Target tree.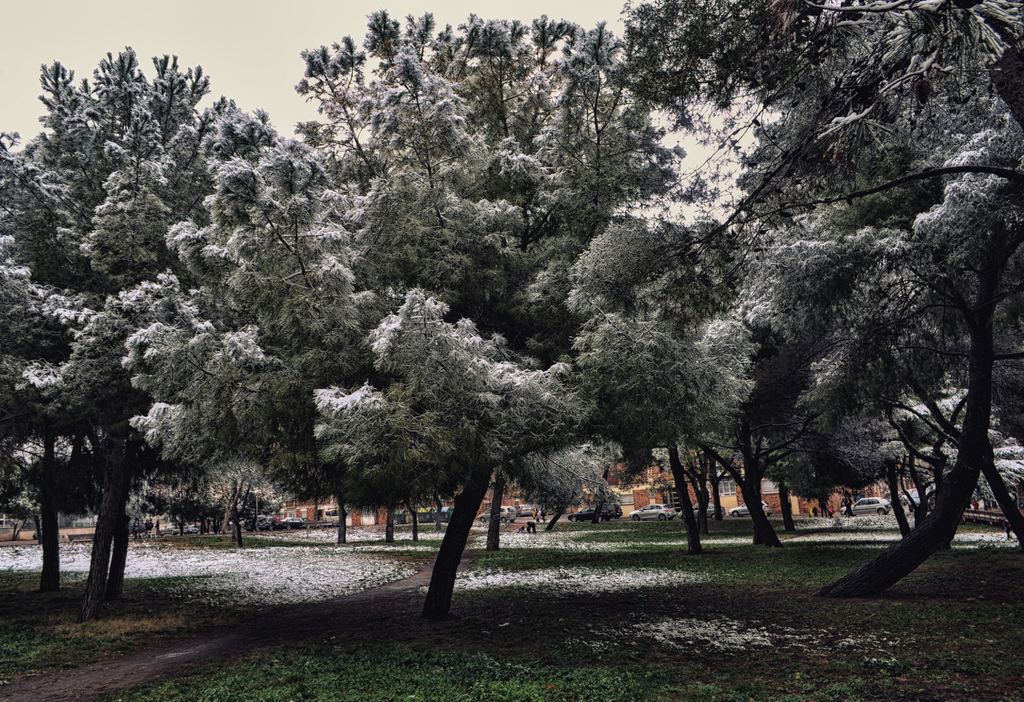
Target region: bbox=[605, 0, 1023, 617].
